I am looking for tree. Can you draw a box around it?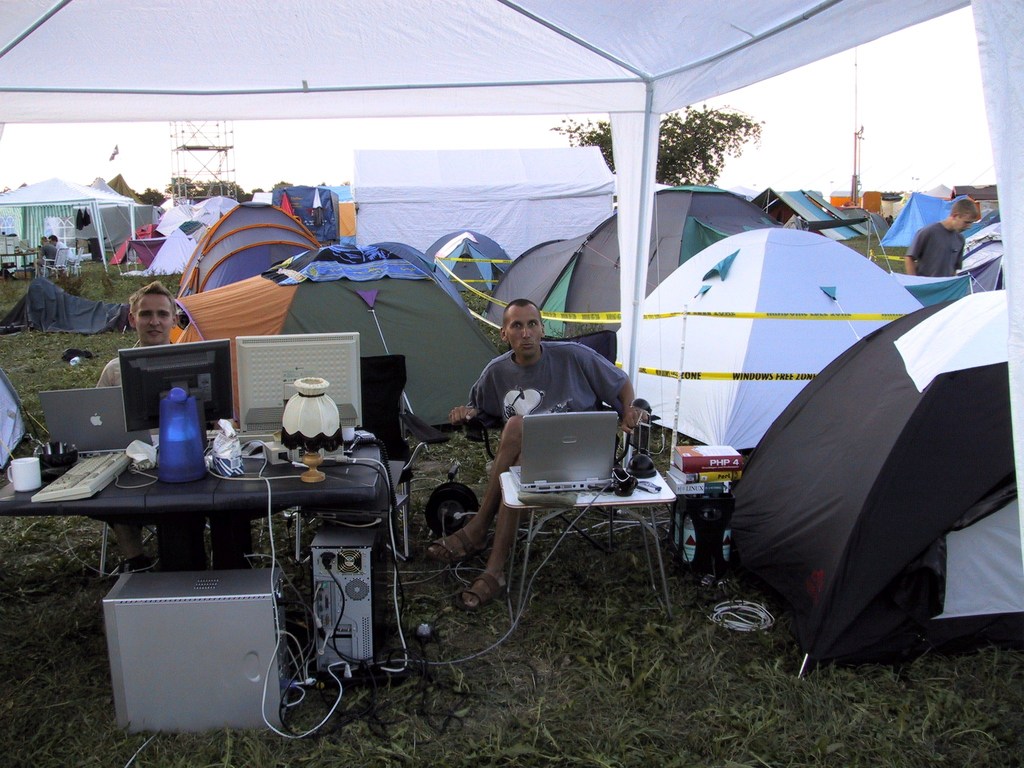
Sure, the bounding box is {"x1": 552, "y1": 113, "x2": 767, "y2": 184}.
